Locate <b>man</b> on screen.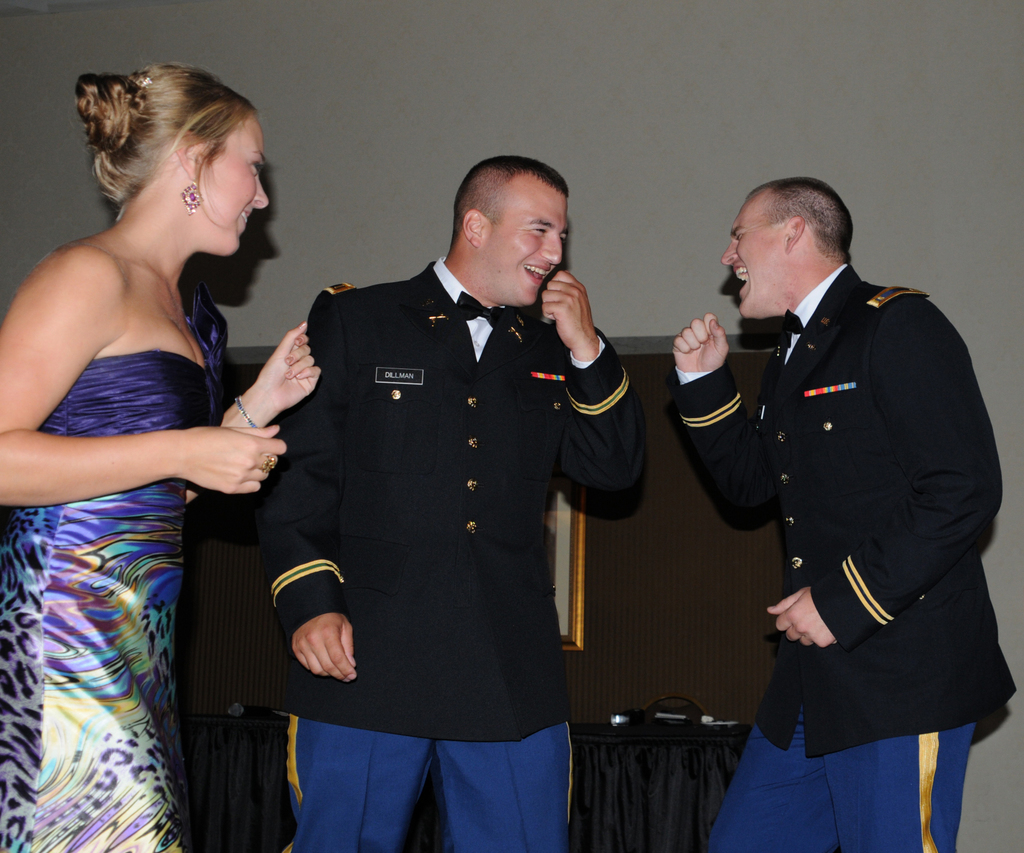
On screen at <bbox>259, 152, 646, 852</bbox>.
